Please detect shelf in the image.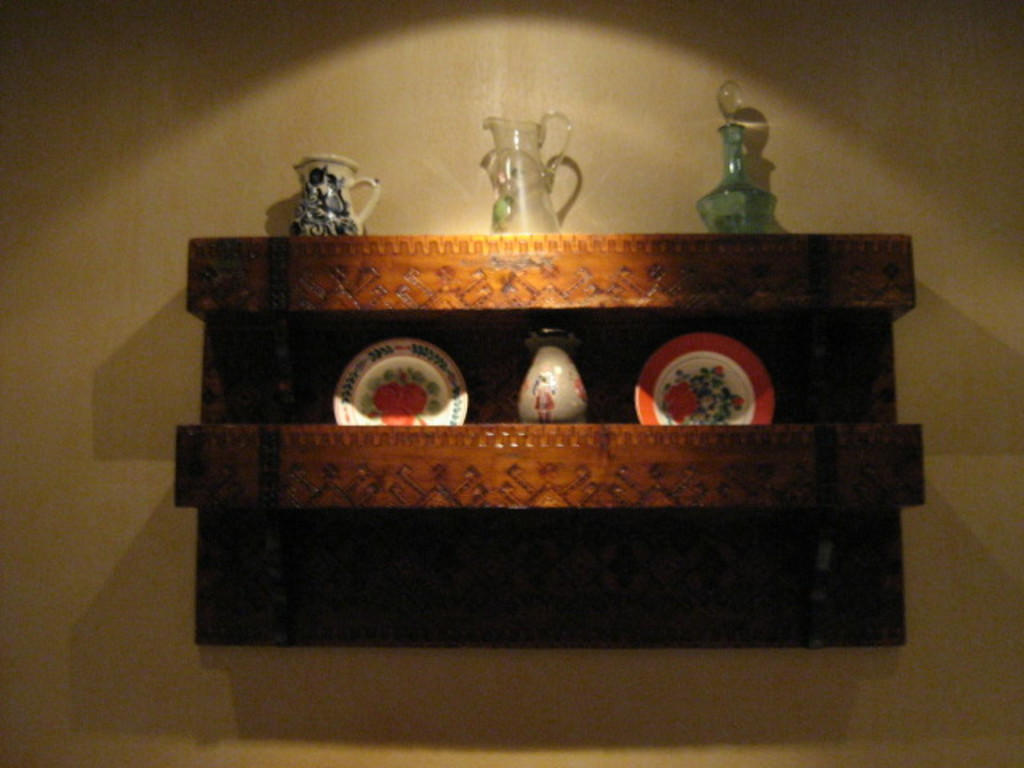
crop(128, 118, 978, 691).
